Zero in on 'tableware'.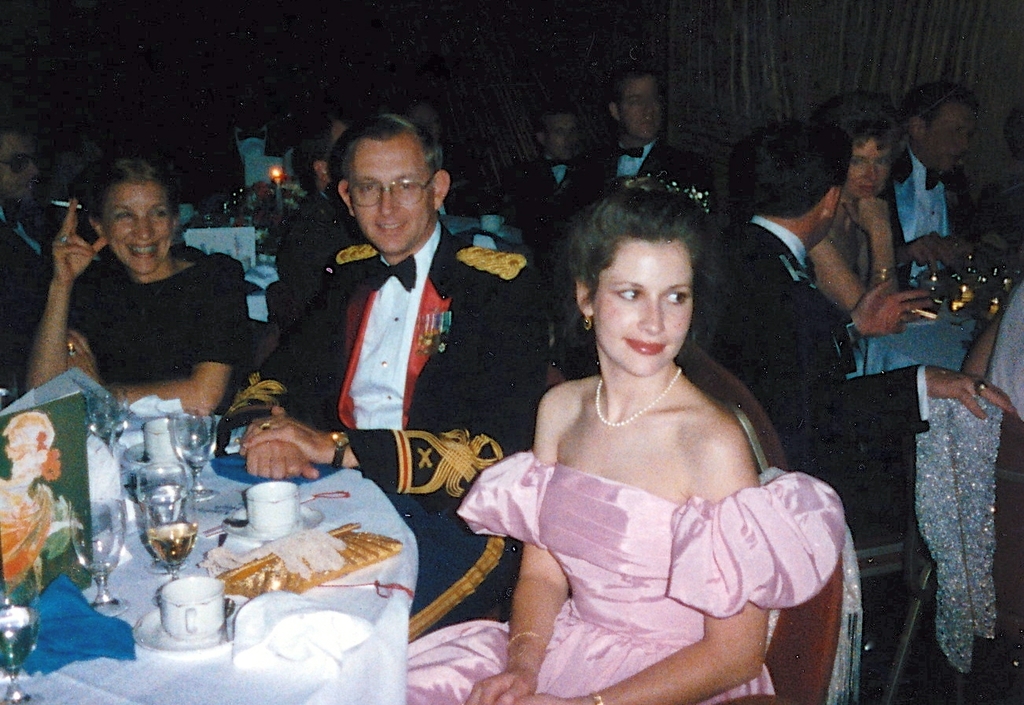
Zeroed in: Rect(136, 584, 225, 658).
